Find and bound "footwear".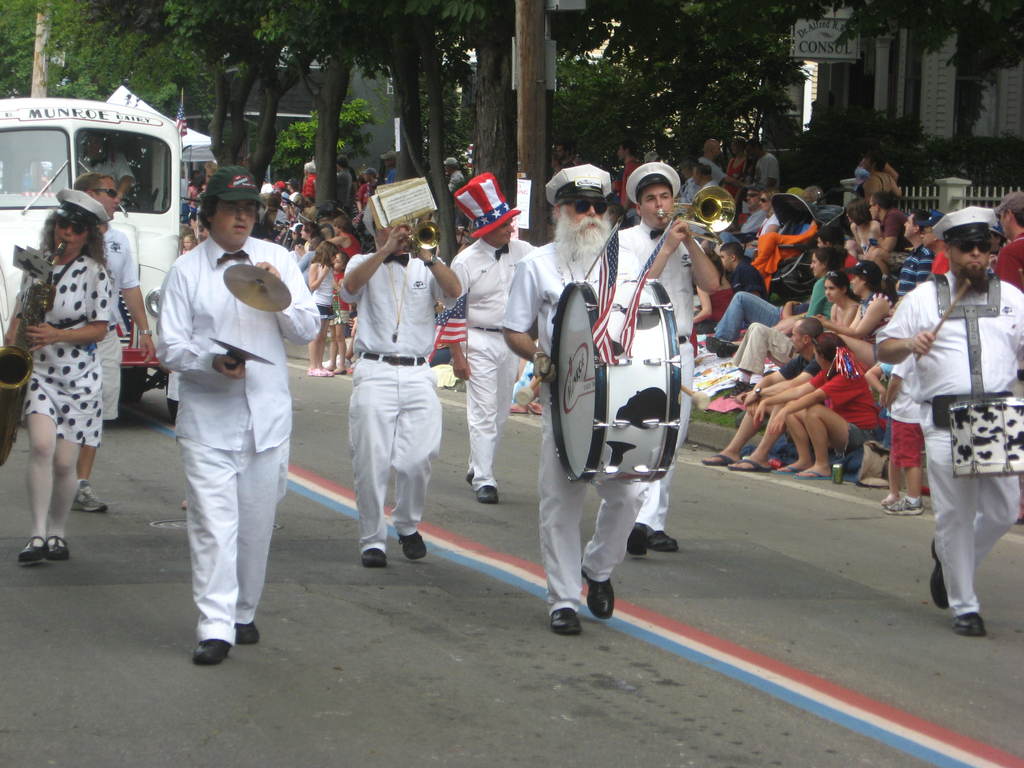
Bound: box=[953, 612, 988, 636].
